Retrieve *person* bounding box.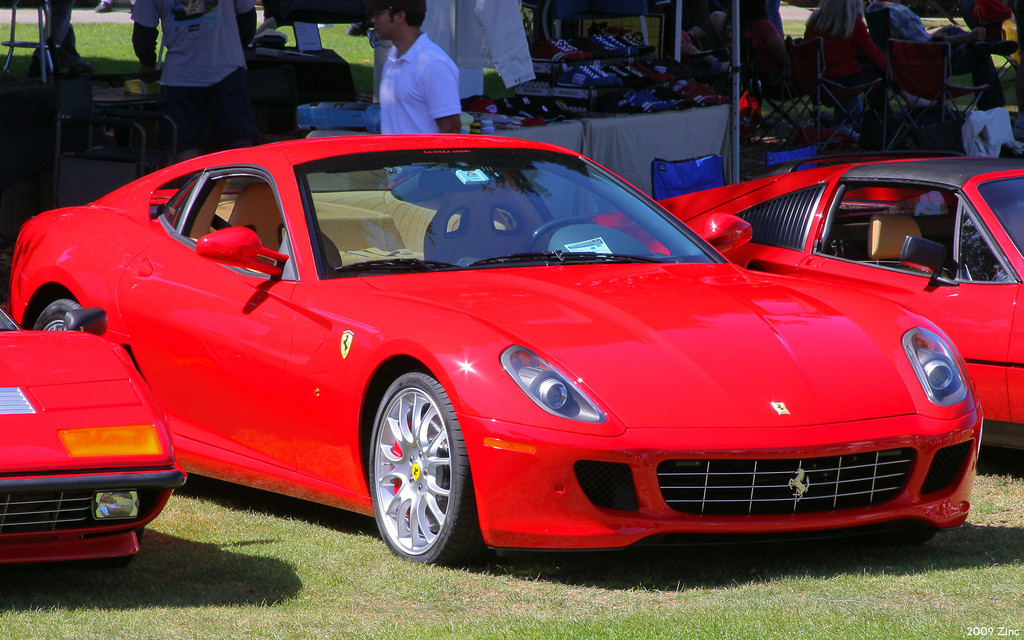
Bounding box: box(132, 0, 257, 145).
